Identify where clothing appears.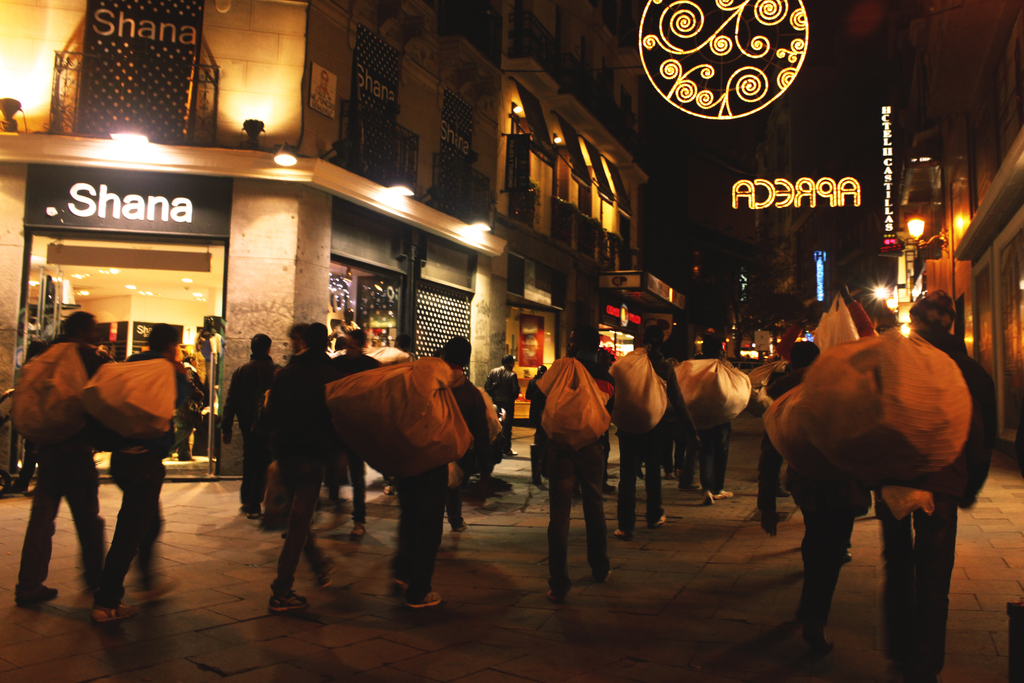
Appears at <box>484,362,519,447</box>.
